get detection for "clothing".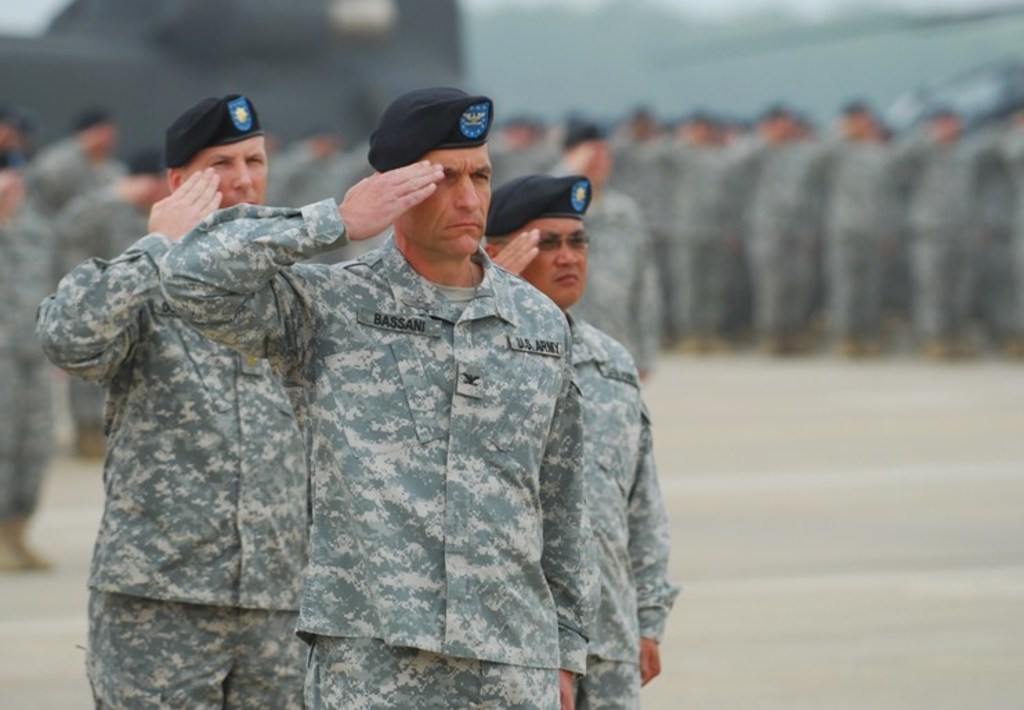
Detection: locate(535, 316, 681, 669).
